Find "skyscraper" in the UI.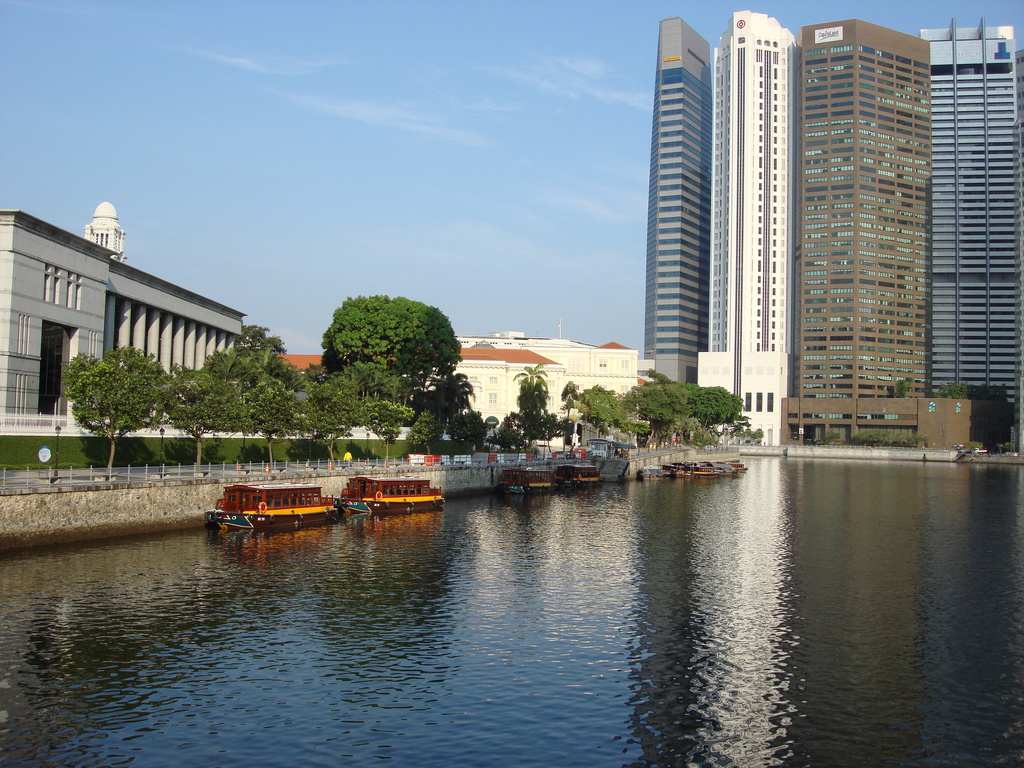
UI element at 797/26/933/458.
